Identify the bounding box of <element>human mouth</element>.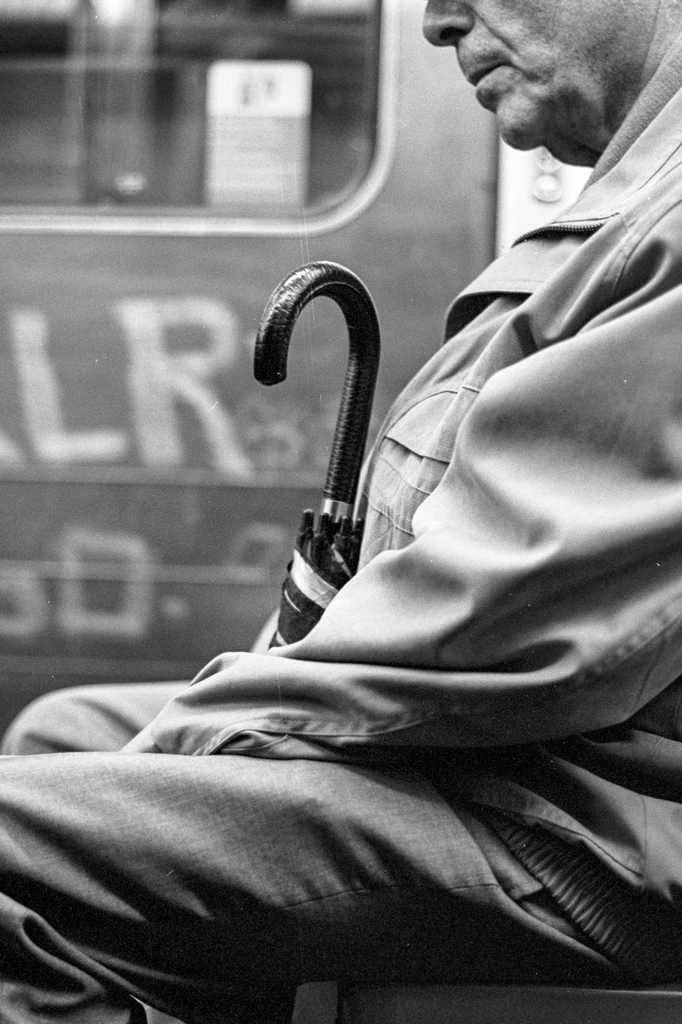
[left=470, top=63, right=507, bottom=98].
